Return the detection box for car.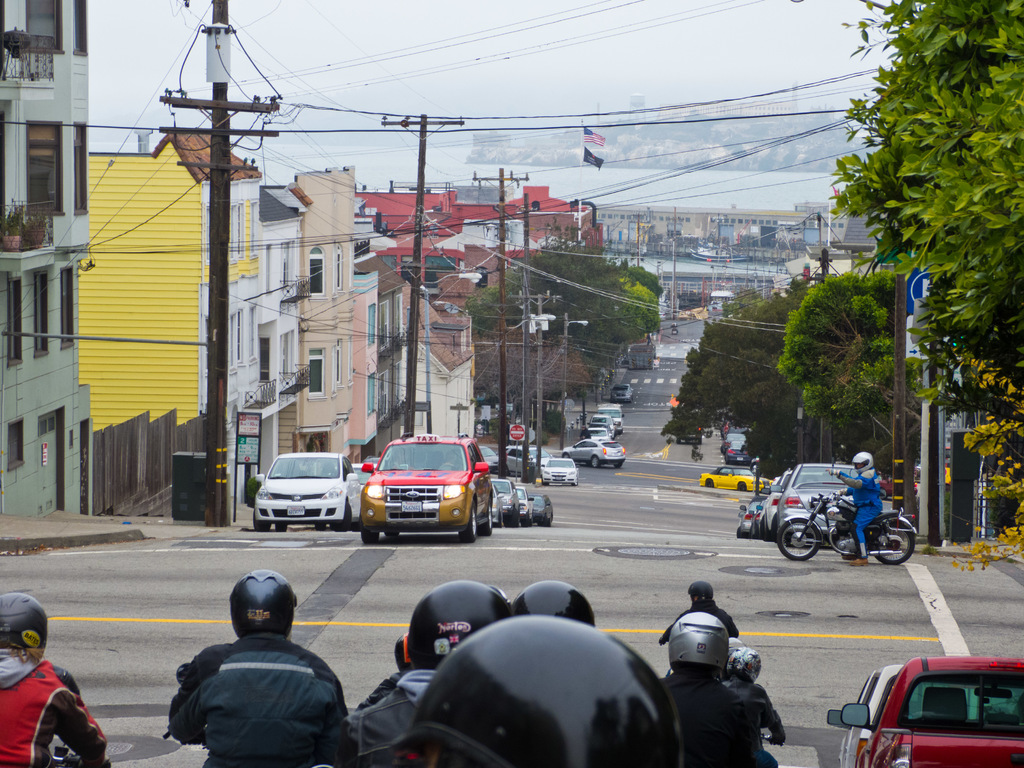
region(675, 423, 701, 445).
